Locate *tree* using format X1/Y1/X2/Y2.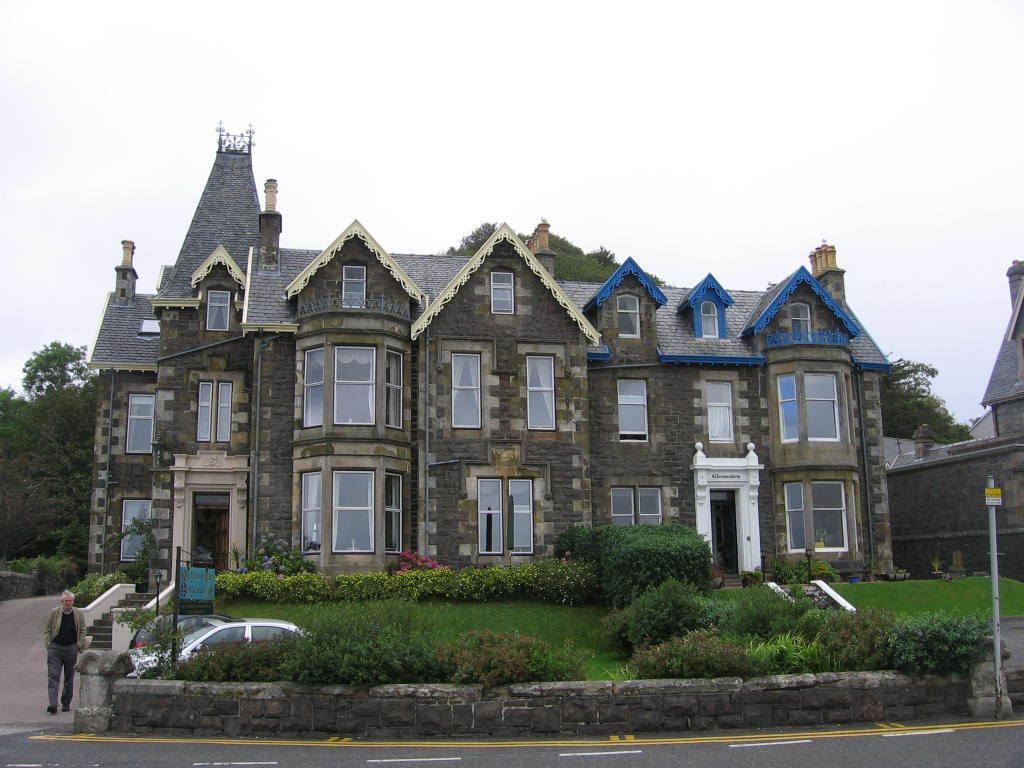
0/437/69/562.
